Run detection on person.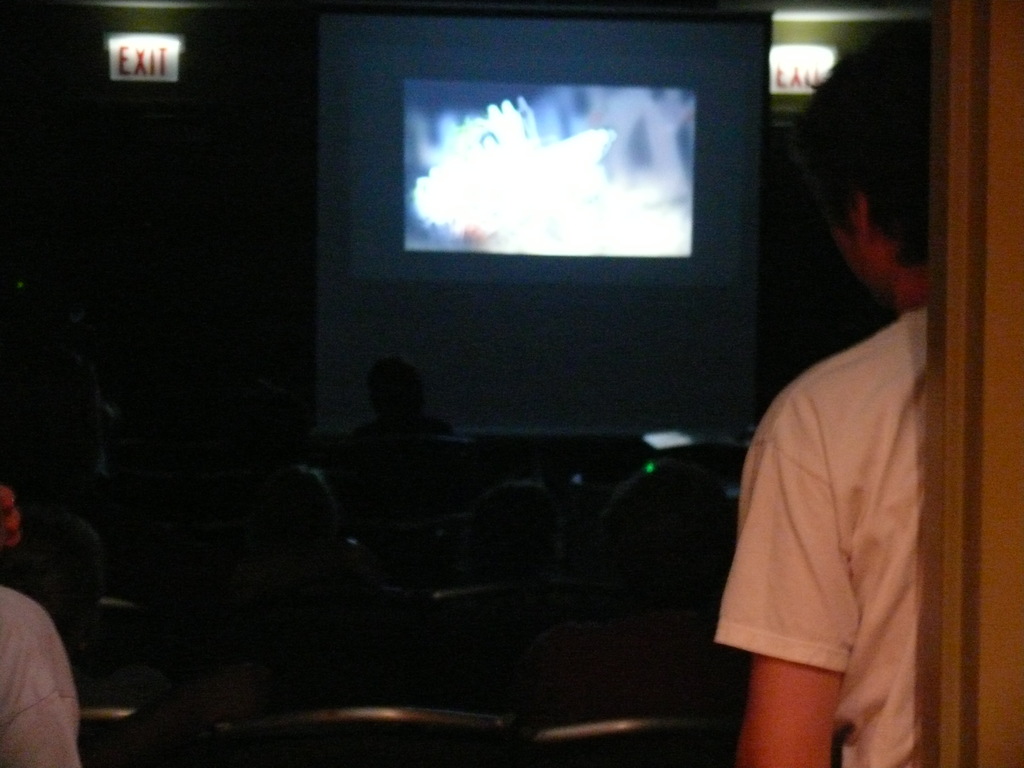
Result: (x1=708, y1=20, x2=932, y2=767).
